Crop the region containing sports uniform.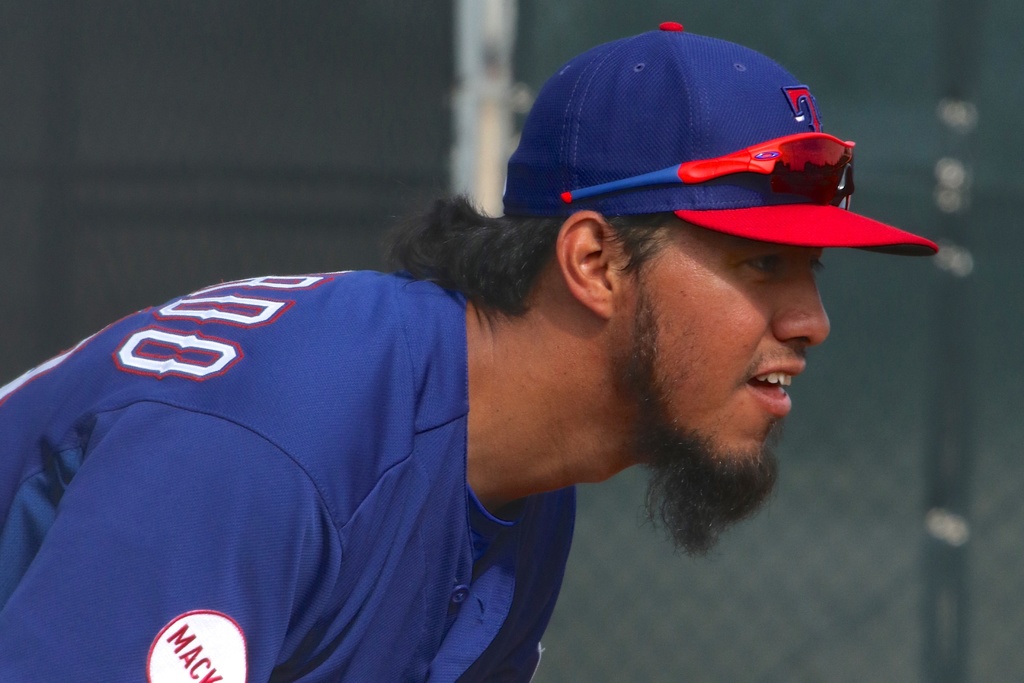
Crop region: <bbox>46, 101, 849, 682</bbox>.
